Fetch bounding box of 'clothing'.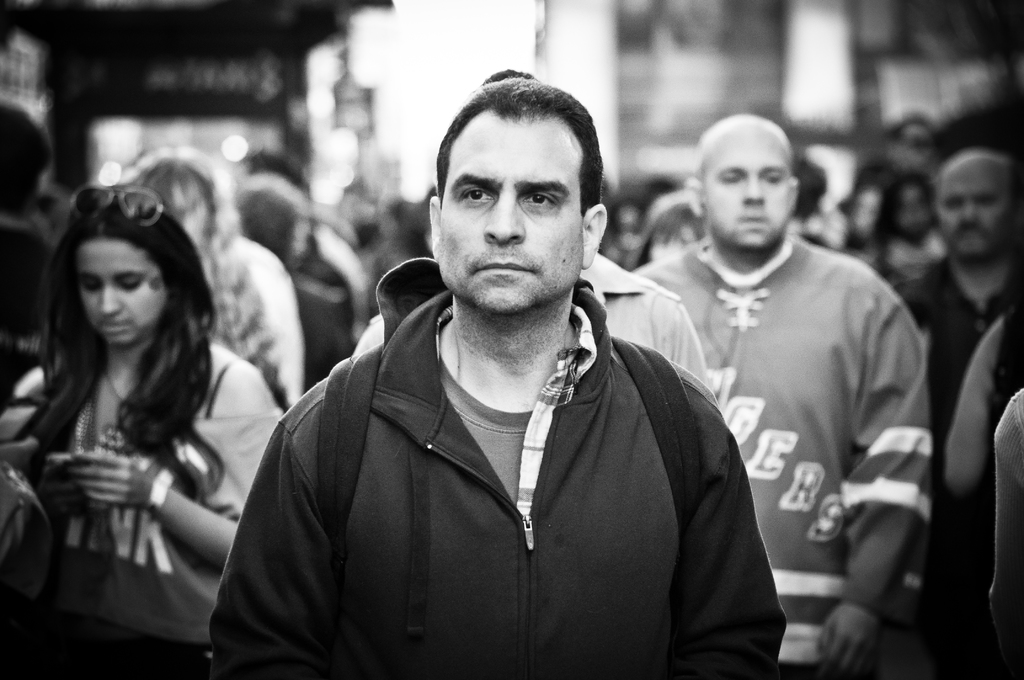
Bbox: x1=628, y1=230, x2=943, y2=679.
